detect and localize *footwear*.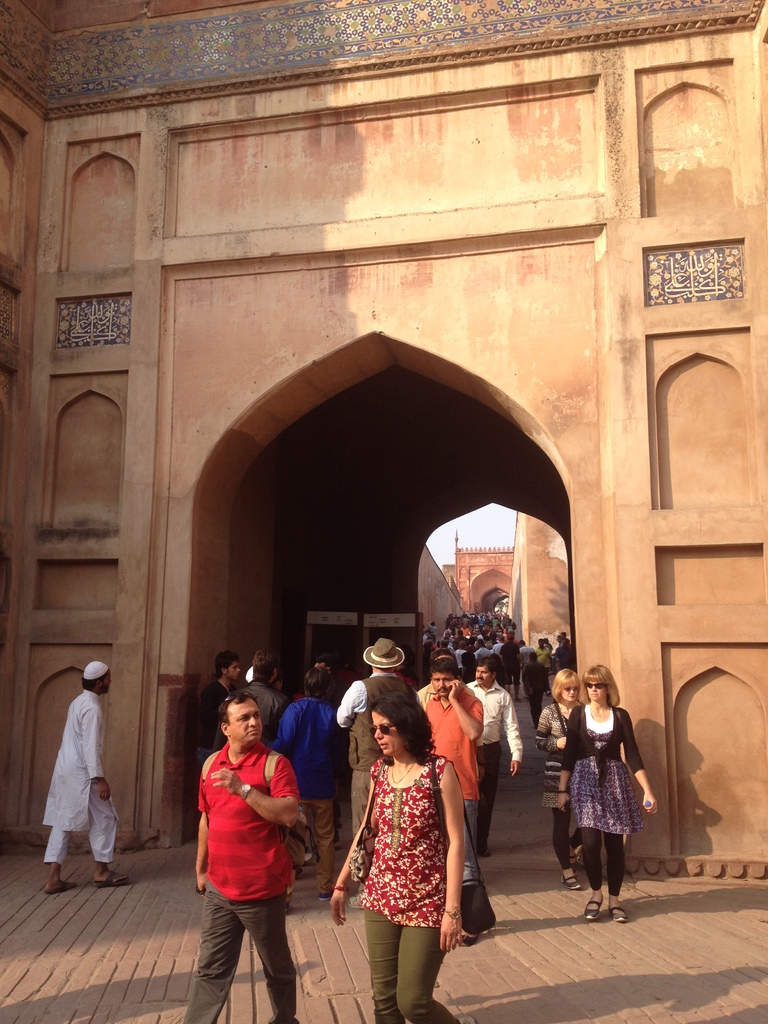
Localized at 310 886 335 903.
